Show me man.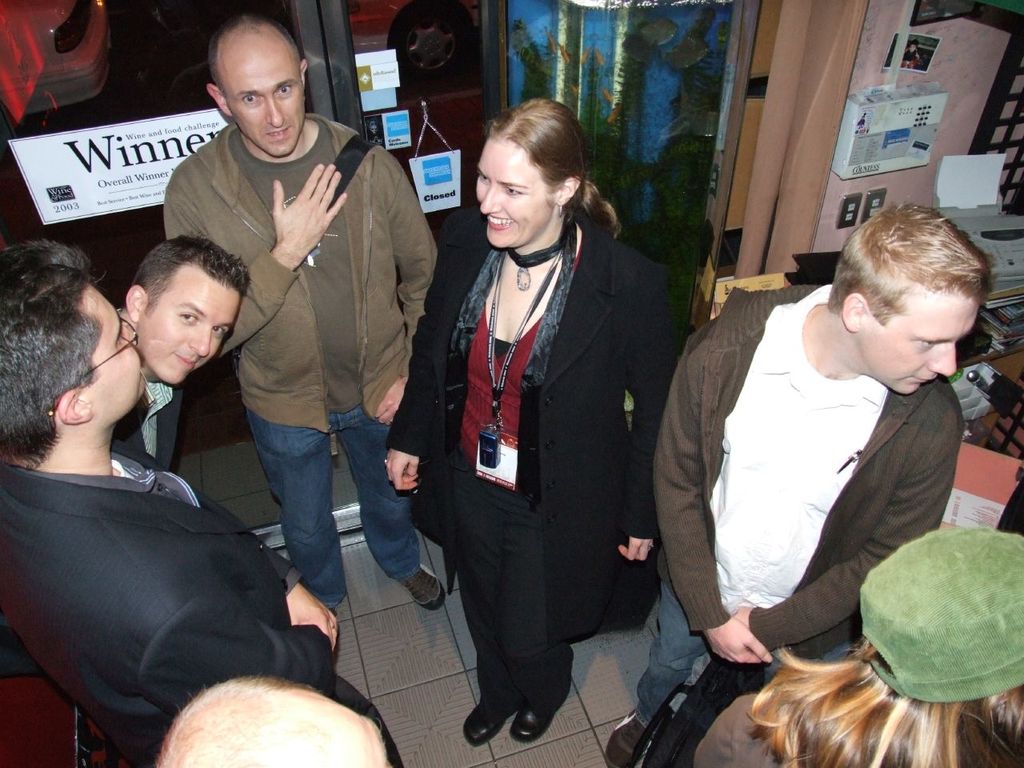
man is here: bbox(605, 198, 986, 767).
